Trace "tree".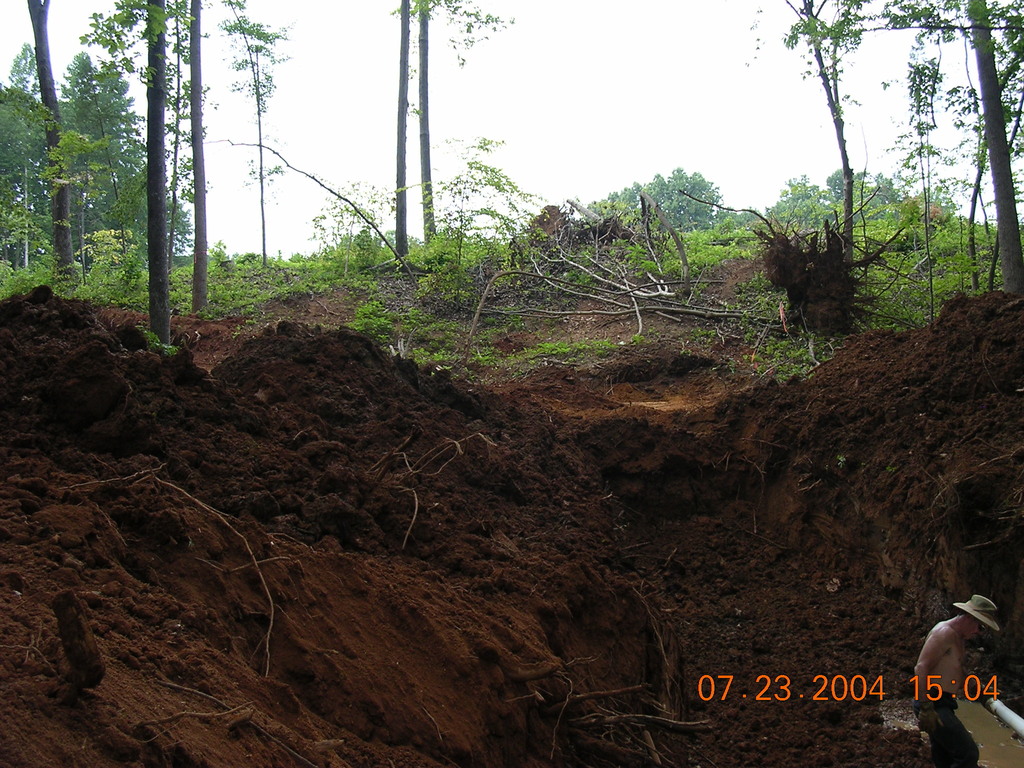
Traced to box=[394, 0, 410, 260].
